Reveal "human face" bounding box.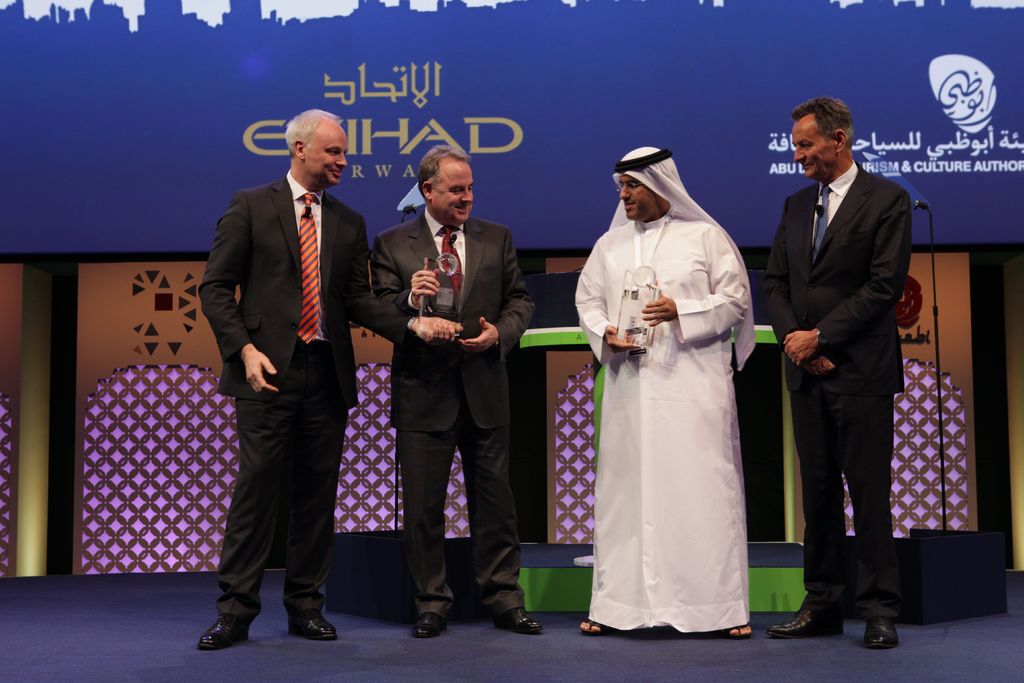
Revealed: Rect(793, 111, 833, 181).
